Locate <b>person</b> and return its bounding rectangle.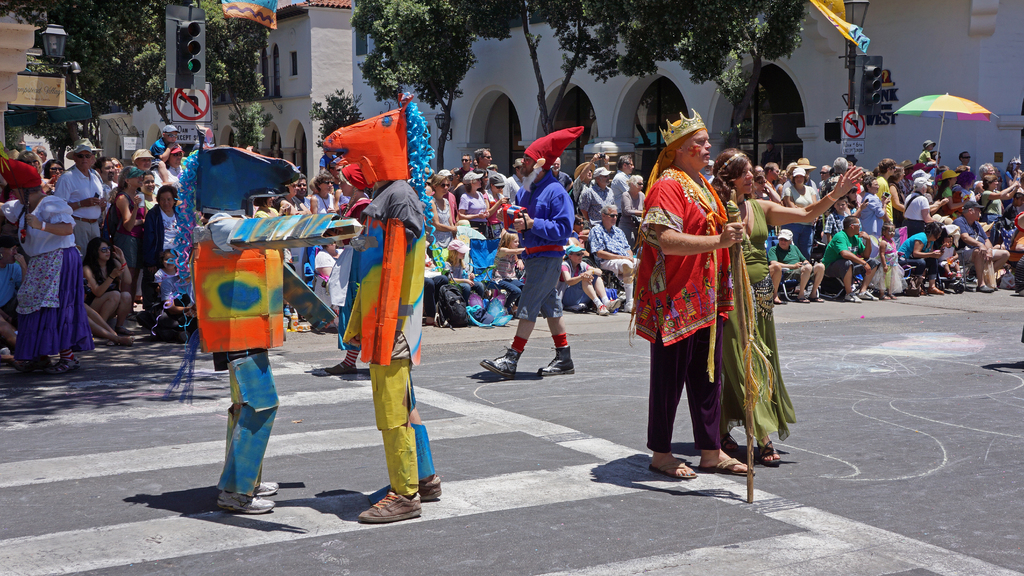
left=906, top=181, right=932, bottom=217.
